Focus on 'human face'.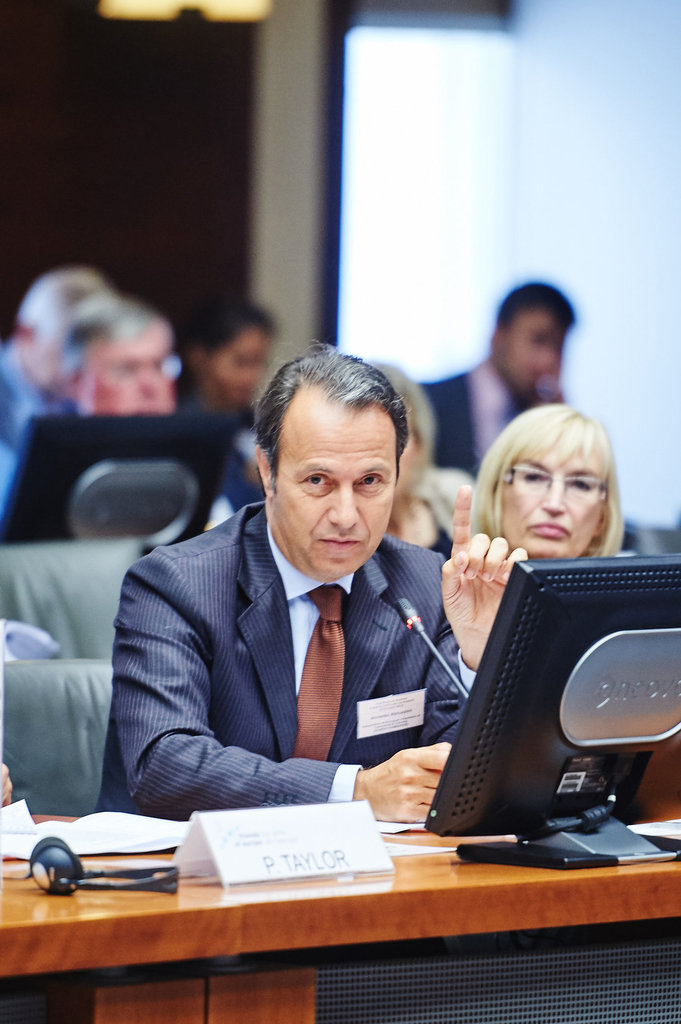
Focused at [274, 412, 395, 583].
